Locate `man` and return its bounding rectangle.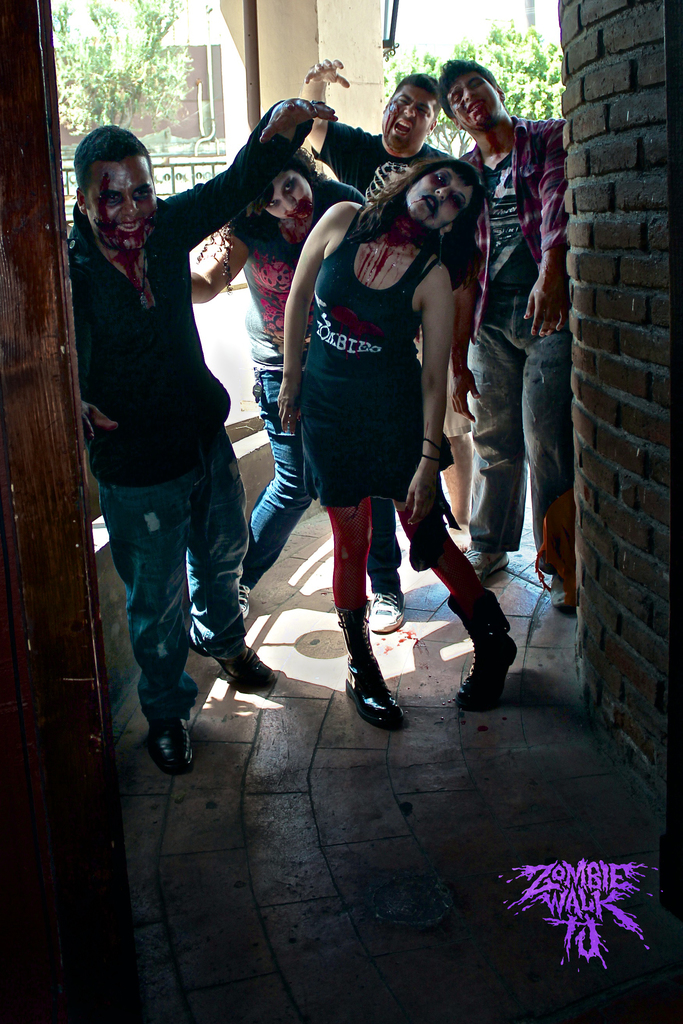
bbox=[304, 56, 463, 631].
